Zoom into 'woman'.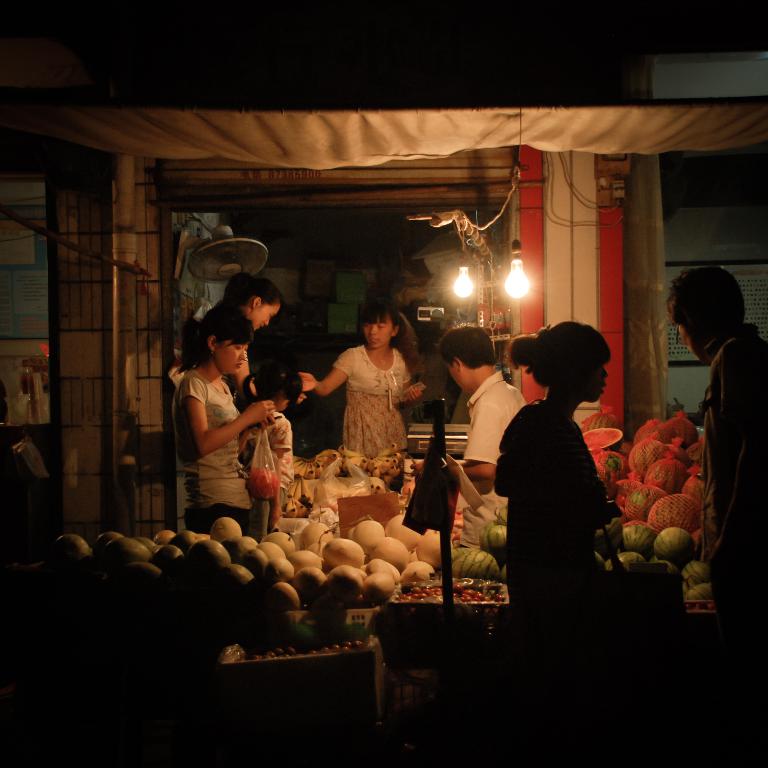
Zoom target: bbox=[174, 305, 273, 534].
